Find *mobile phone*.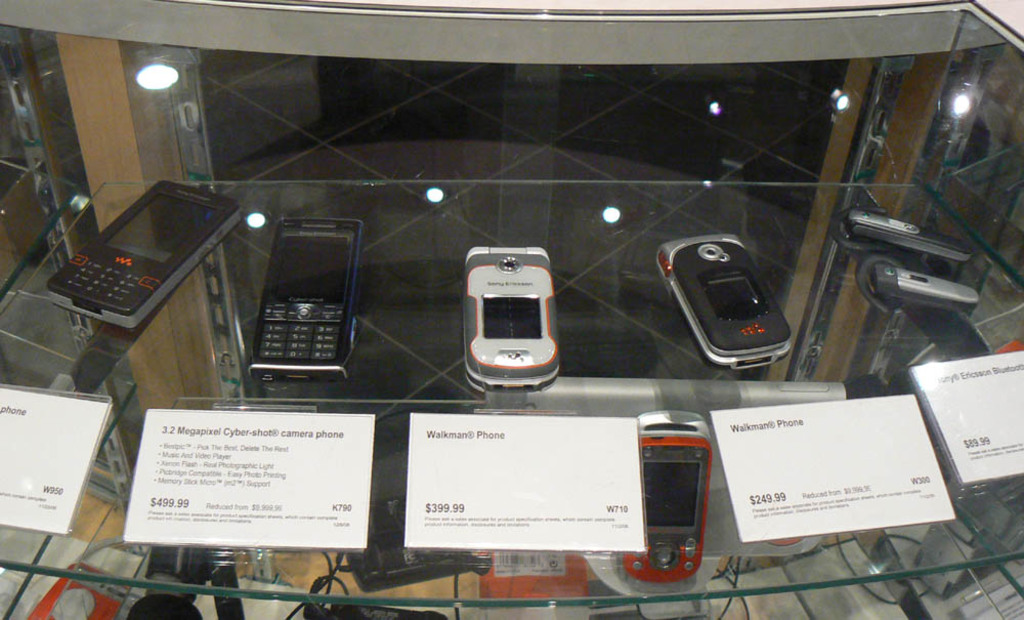
box(868, 256, 987, 316).
